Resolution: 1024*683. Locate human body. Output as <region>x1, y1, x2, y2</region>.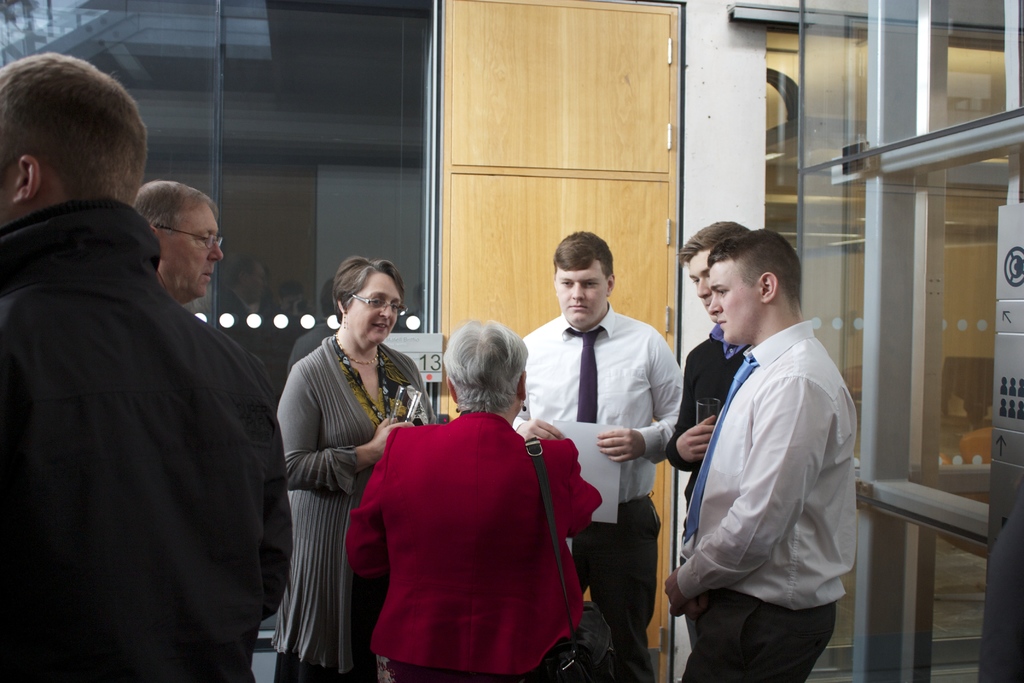
<region>344, 413, 607, 682</region>.
